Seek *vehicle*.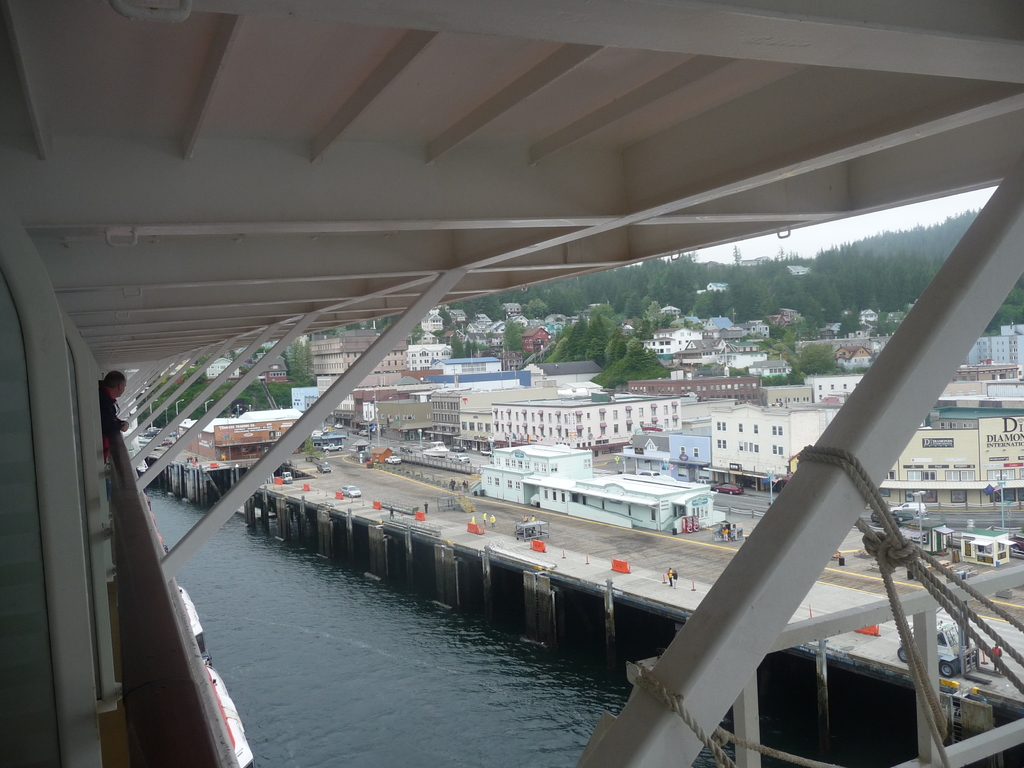
region(51, 94, 1023, 657).
